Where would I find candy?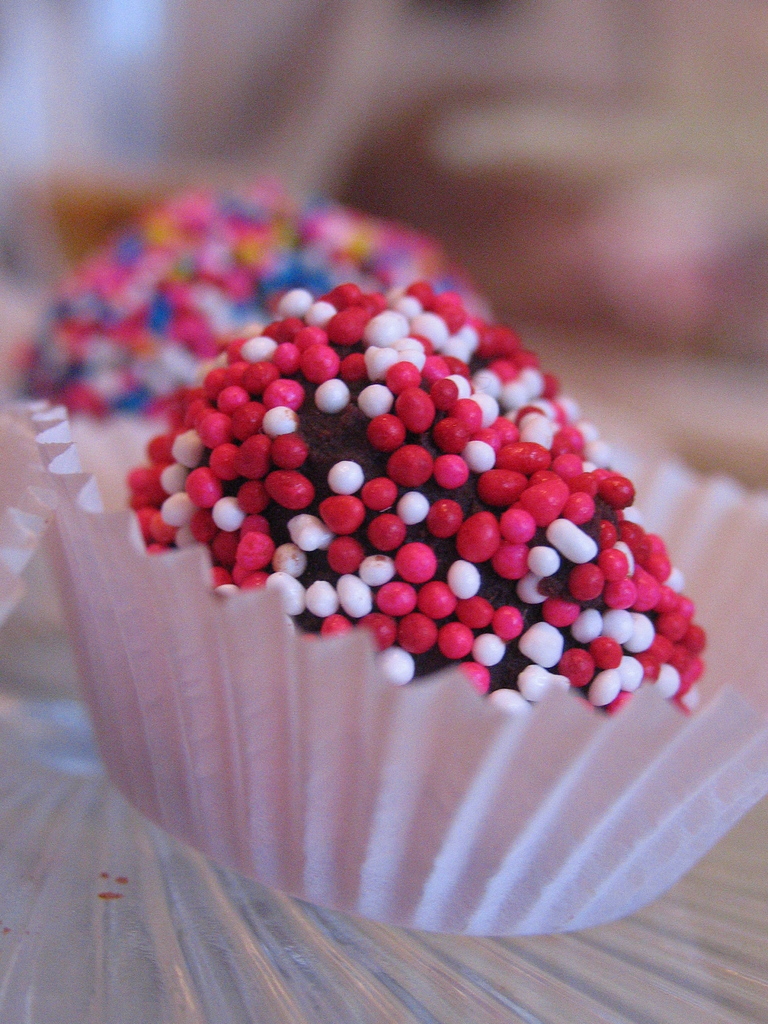
At detection(116, 282, 732, 715).
